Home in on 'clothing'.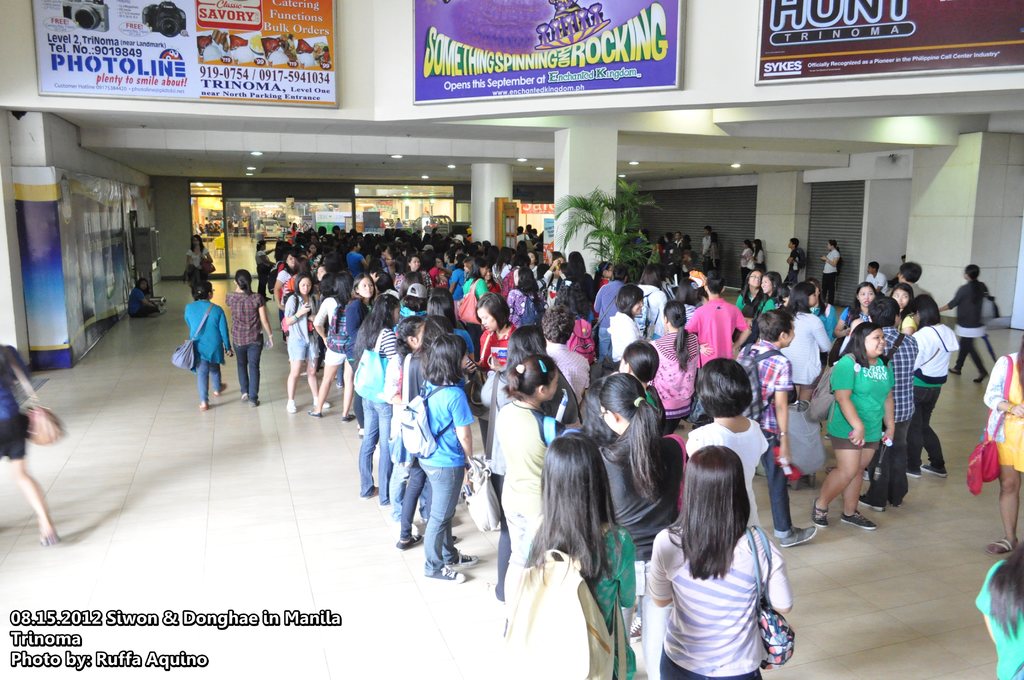
Homed in at box=[255, 251, 271, 294].
